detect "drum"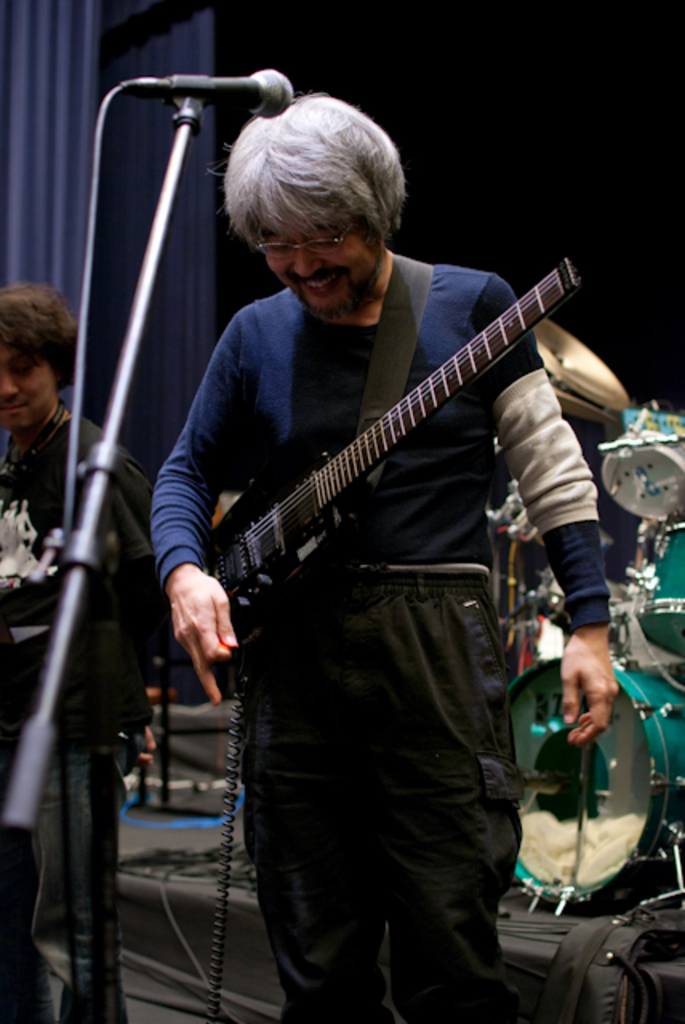
<box>624,517,683,666</box>
